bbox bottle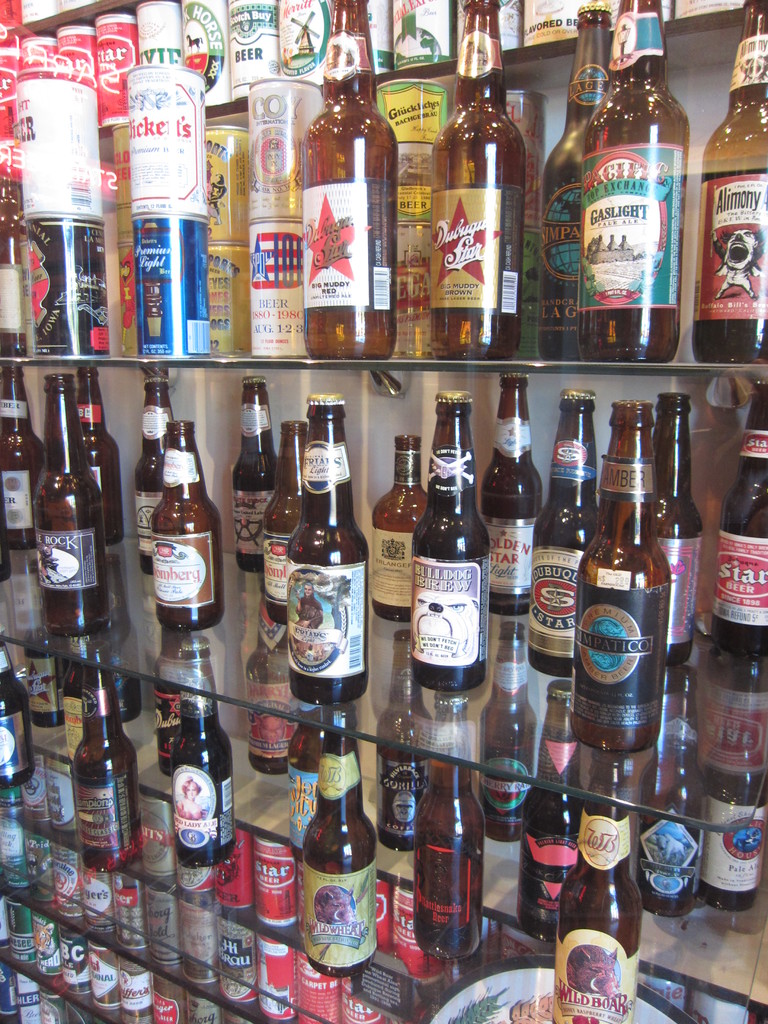
pyautogui.locateOnScreen(45, 374, 118, 640)
